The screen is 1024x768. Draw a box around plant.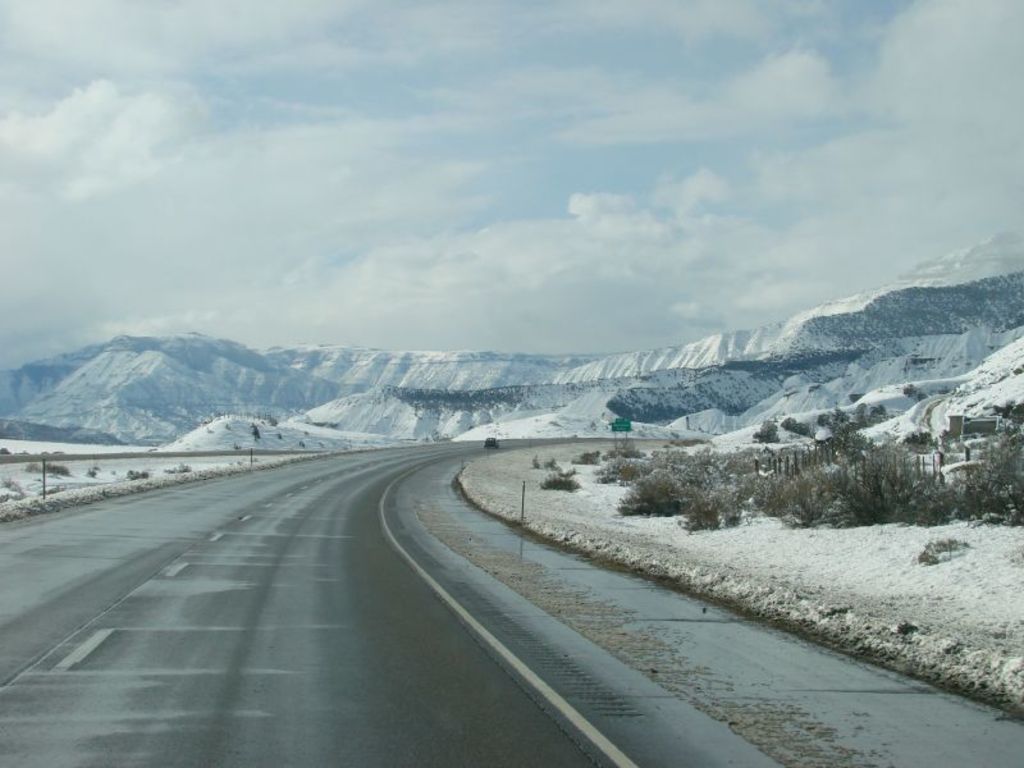
{"left": 165, "top": 461, "right": 191, "bottom": 471}.
